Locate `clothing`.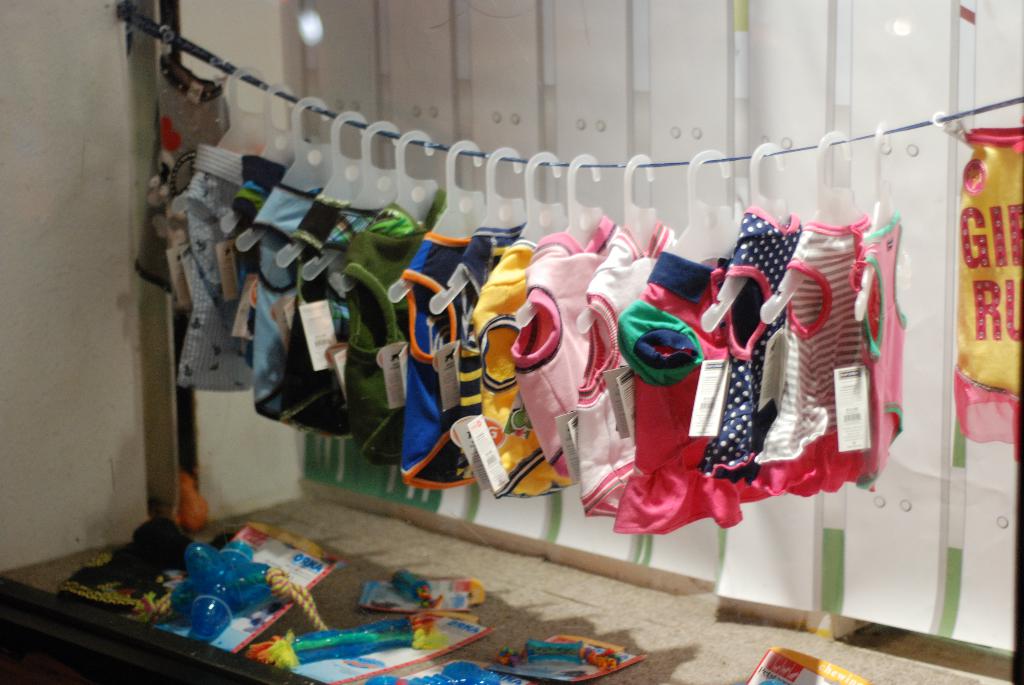
Bounding box: rect(341, 192, 447, 461).
